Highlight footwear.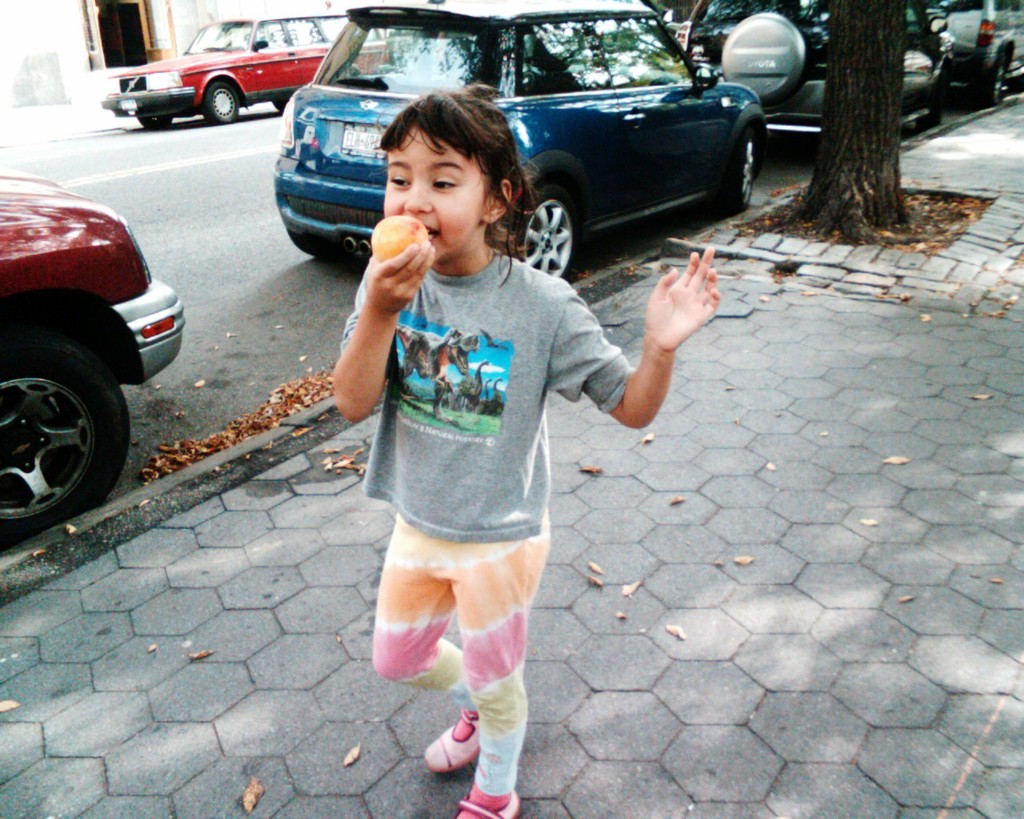
Highlighted region: (454,795,530,818).
